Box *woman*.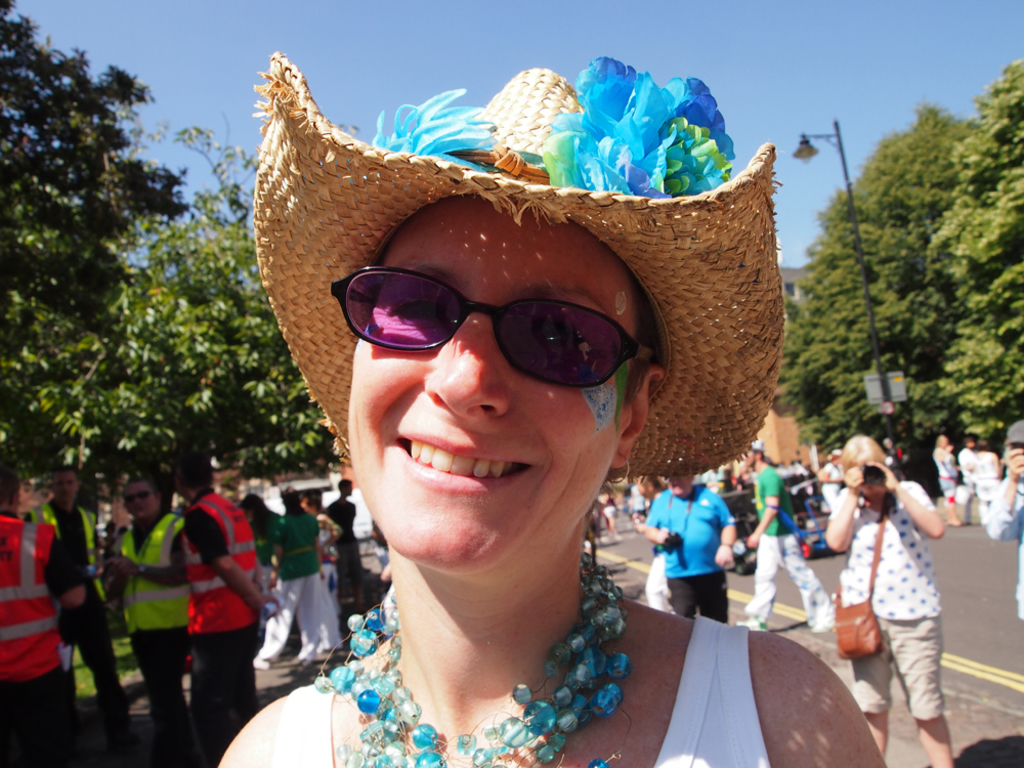
bbox(299, 489, 341, 648).
